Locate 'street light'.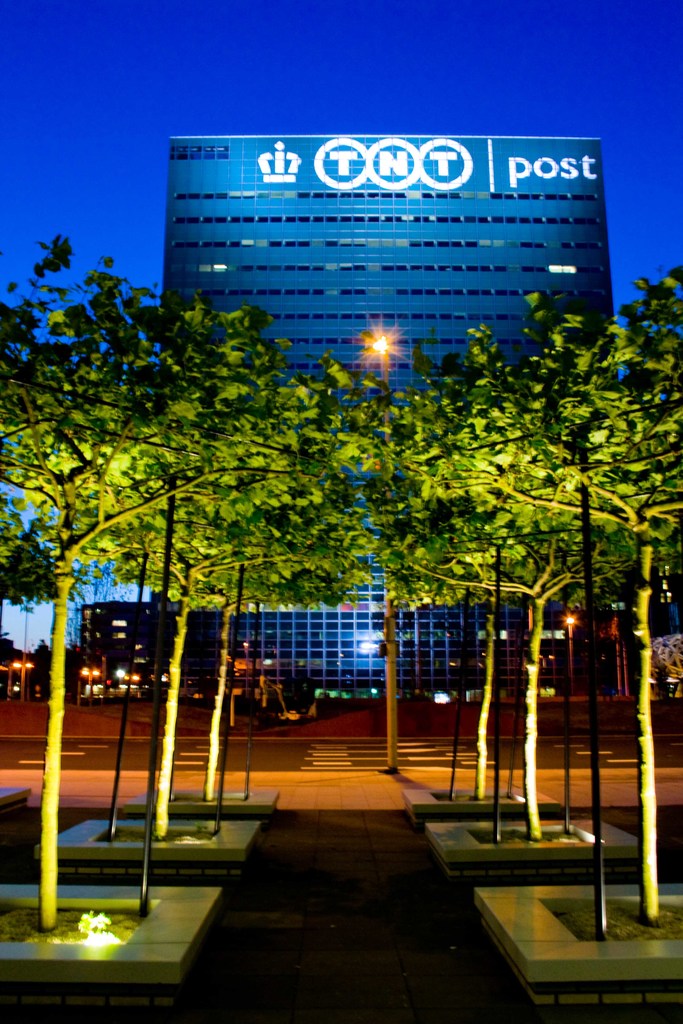
Bounding box: x1=117 y1=664 x2=145 y2=693.
